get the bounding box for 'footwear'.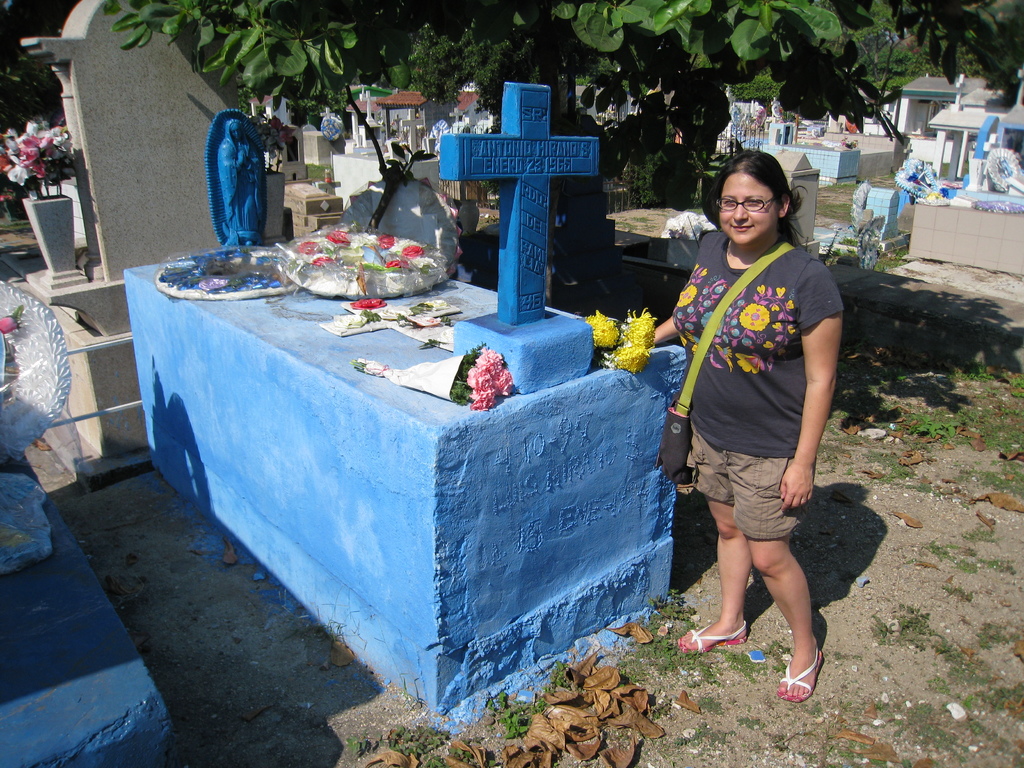
<bbox>778, 640, 824, 702</bbox>.
